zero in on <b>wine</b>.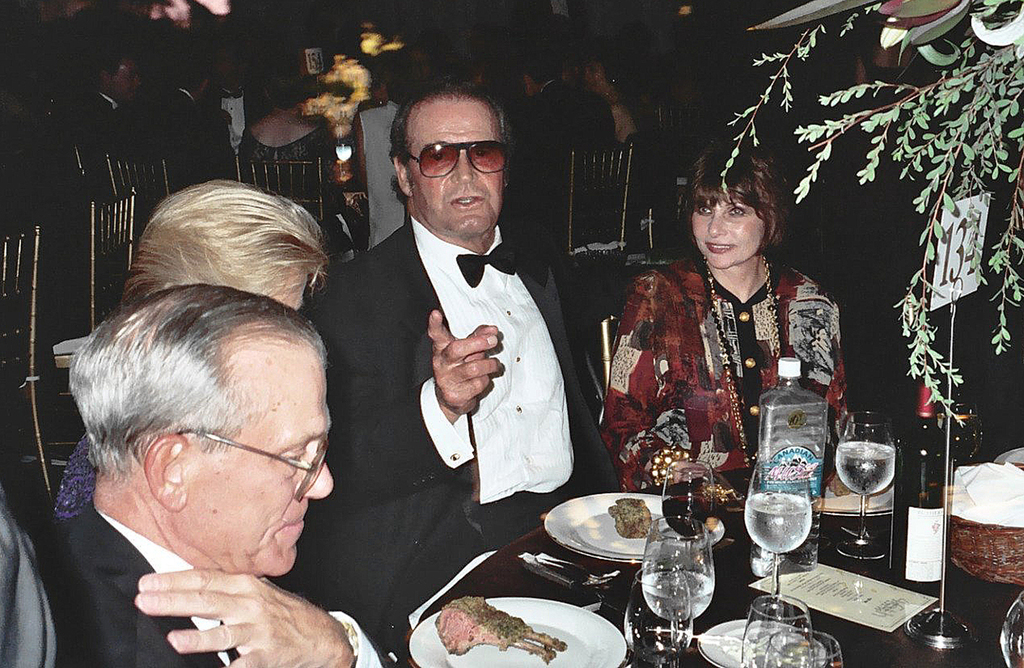
Zeroed in: crop(642, 570, 716, 624).
